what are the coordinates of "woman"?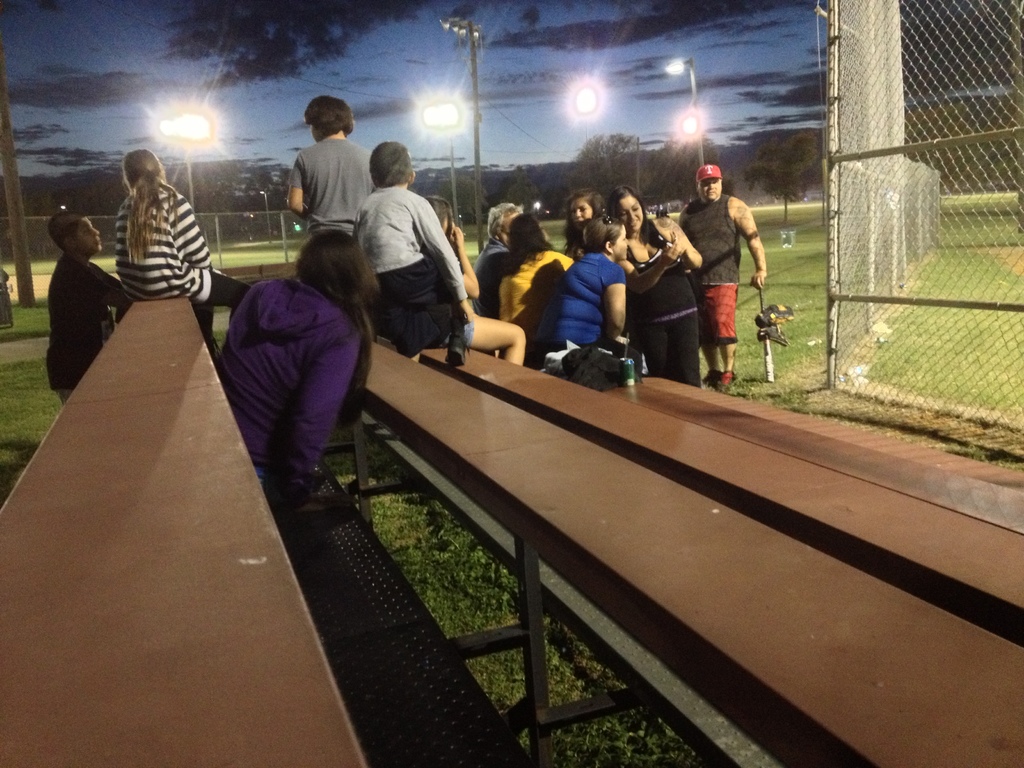
(x1=600, y1=184, x2=703, y2=388).
